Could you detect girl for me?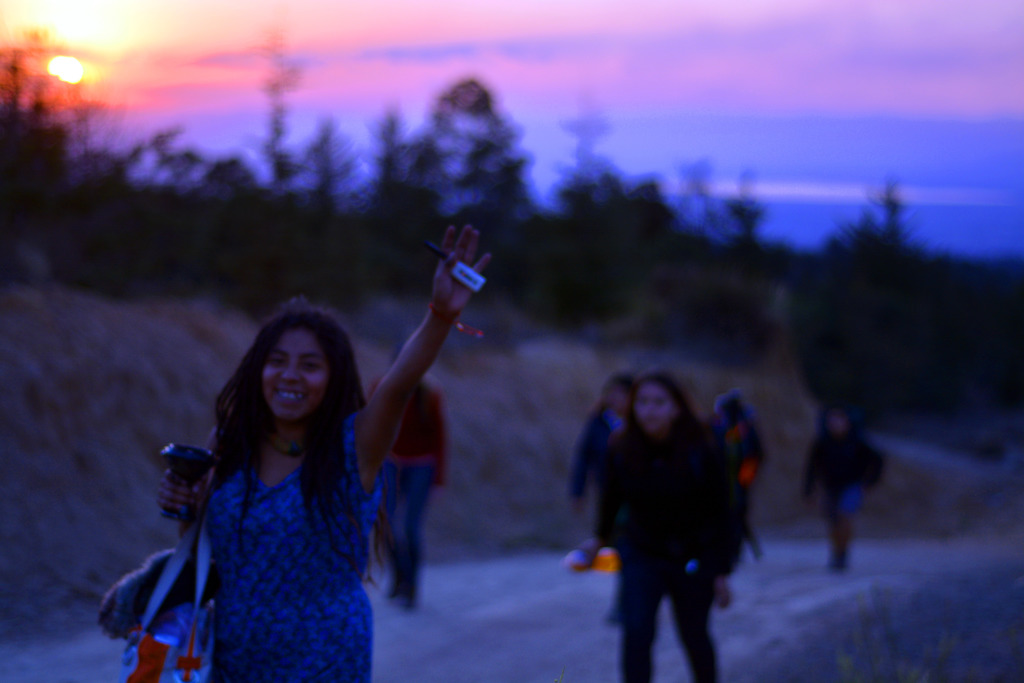
Detection result: BBox(824, 359, 892, 595).
